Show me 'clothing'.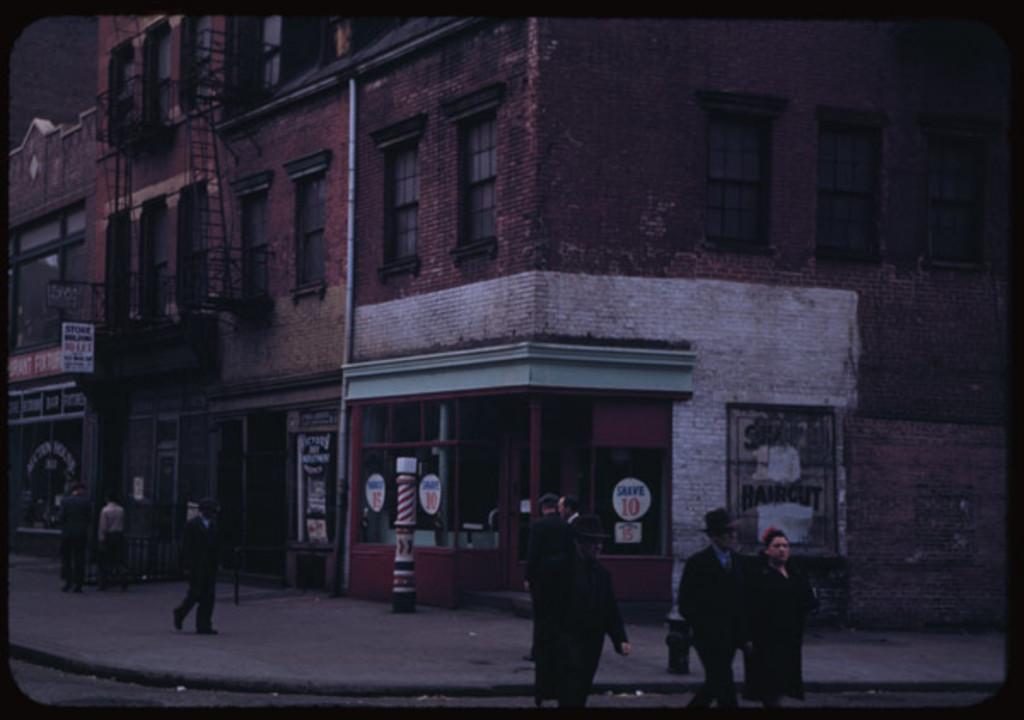
'clothing' is here: l=177, t=515, r=225, b=635.
